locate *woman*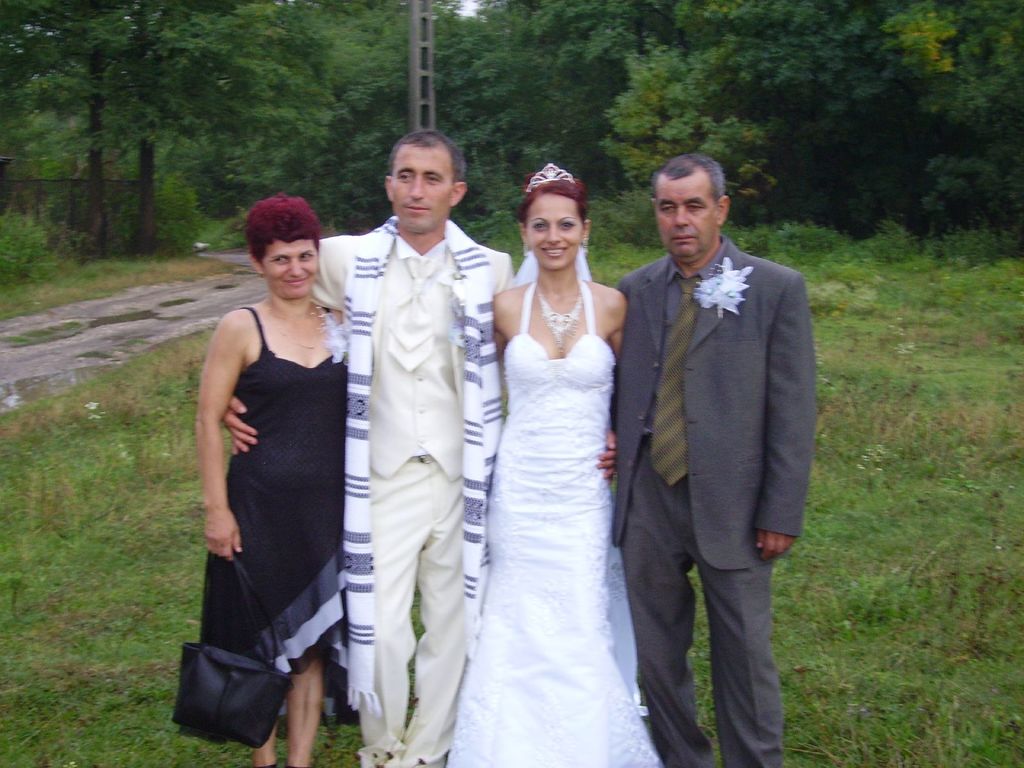
(199,190,369,767)
